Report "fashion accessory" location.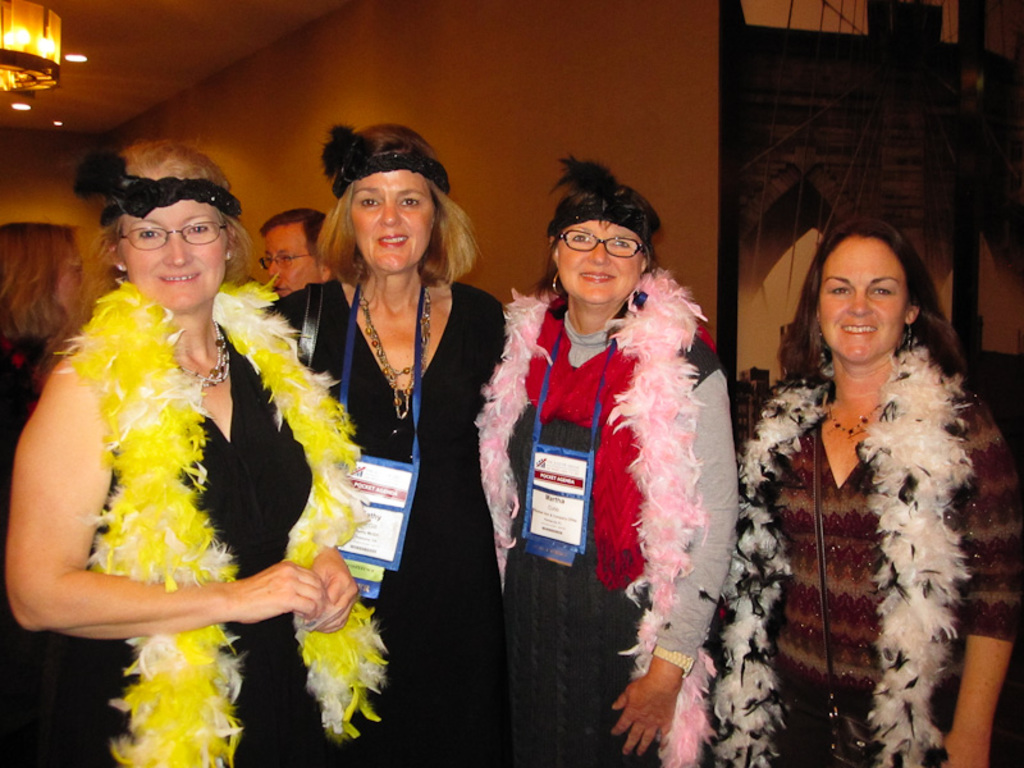
Report: pyautogui.locateOnScreen(812, 425, 902, 767).
